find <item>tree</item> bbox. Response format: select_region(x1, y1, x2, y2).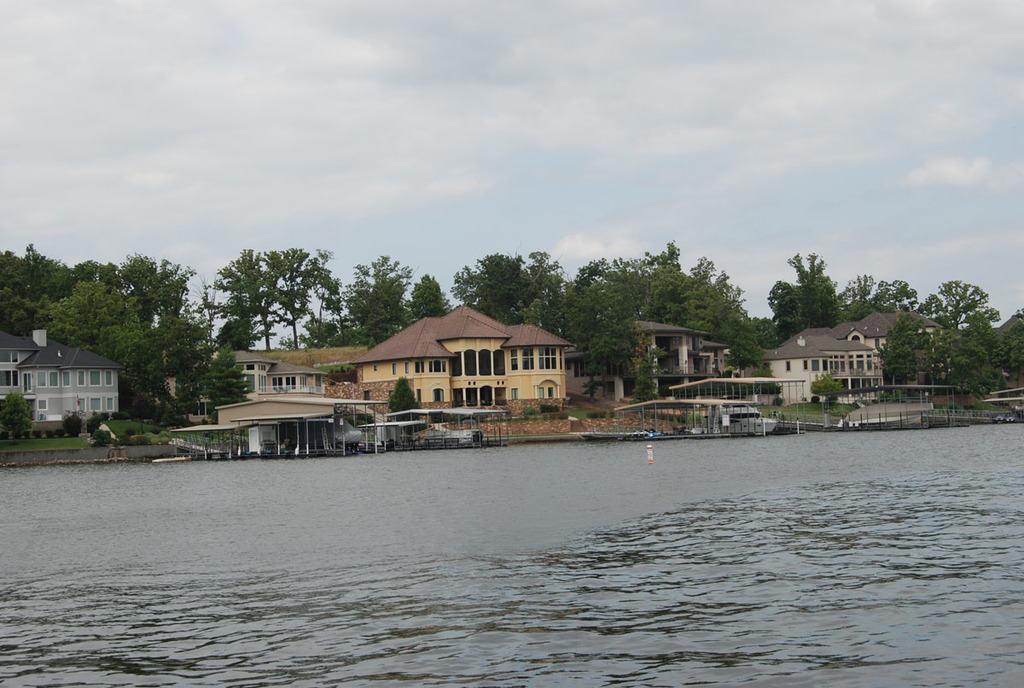
select_region(538, 238, 777, 399).
